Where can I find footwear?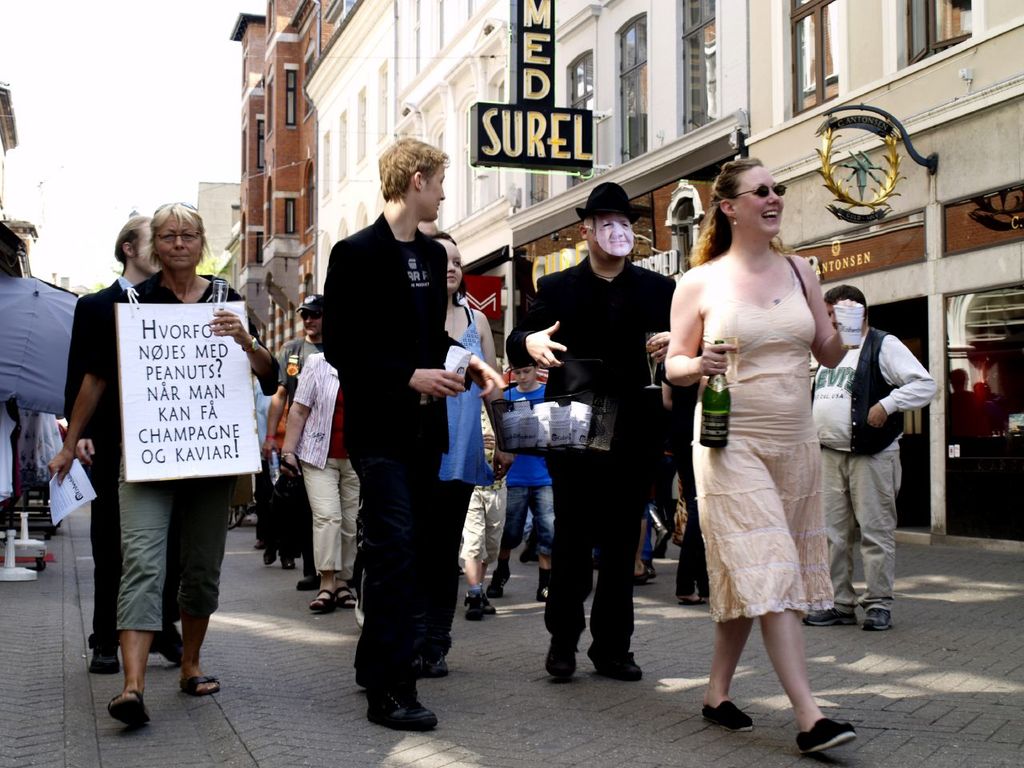
You can find it at locate(462, 584, 505, 614).
